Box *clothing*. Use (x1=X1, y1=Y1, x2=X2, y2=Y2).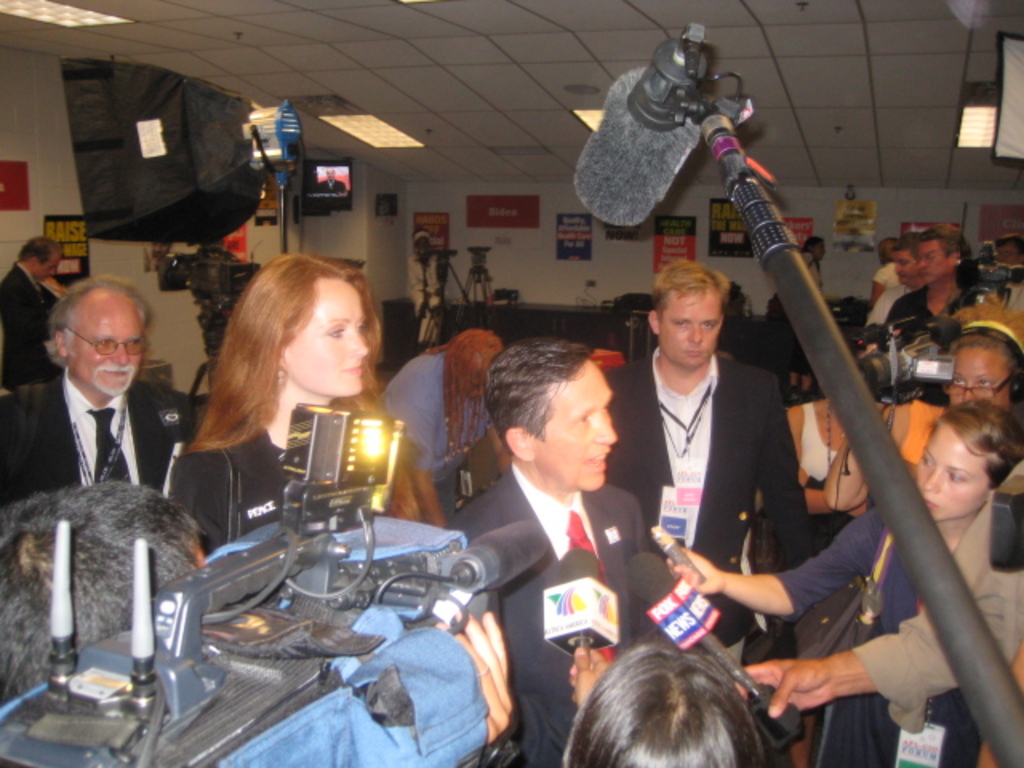
(x1=178, y1=414, x2=298, y2=554).
